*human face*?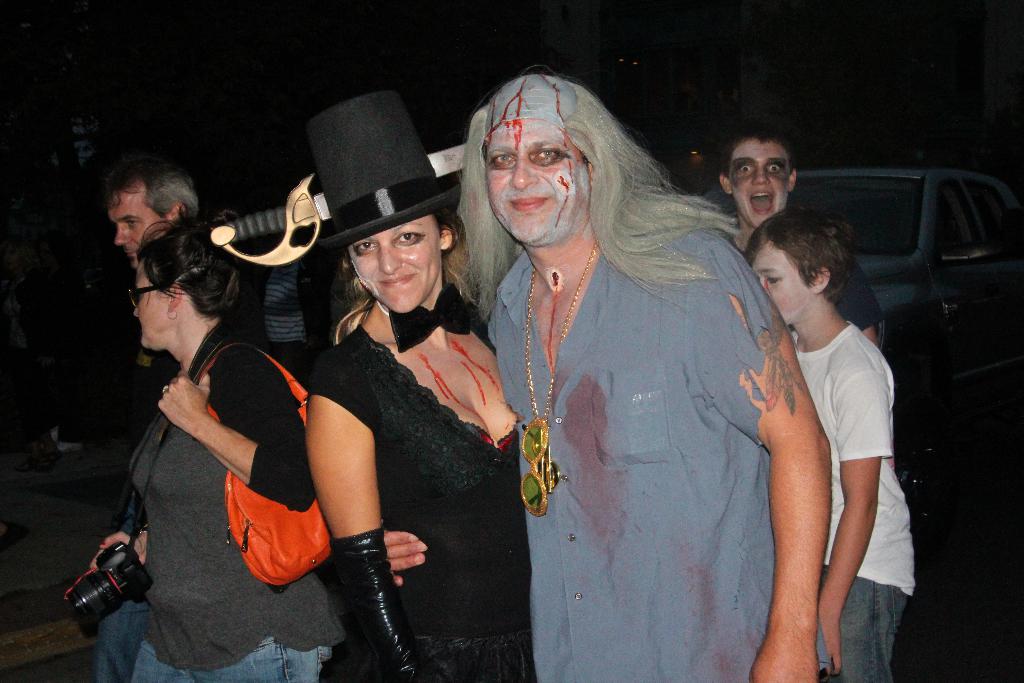
x1=750, y1=231, x2=813, y2=321
